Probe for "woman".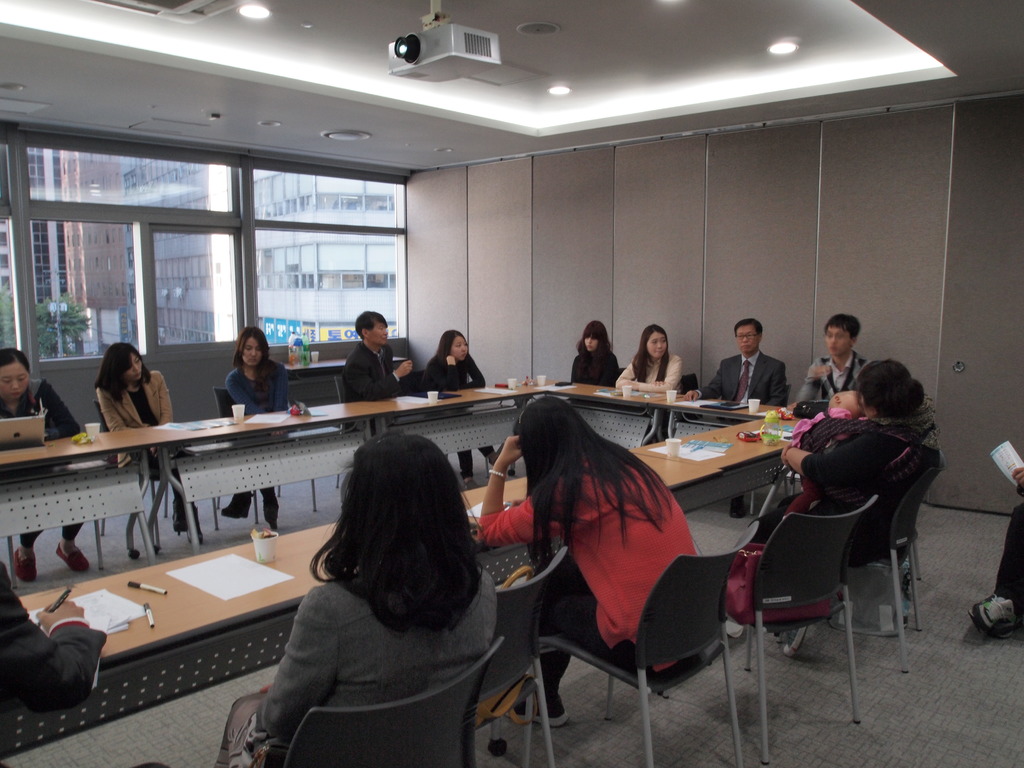
Probe result: 428,326,501,490.
